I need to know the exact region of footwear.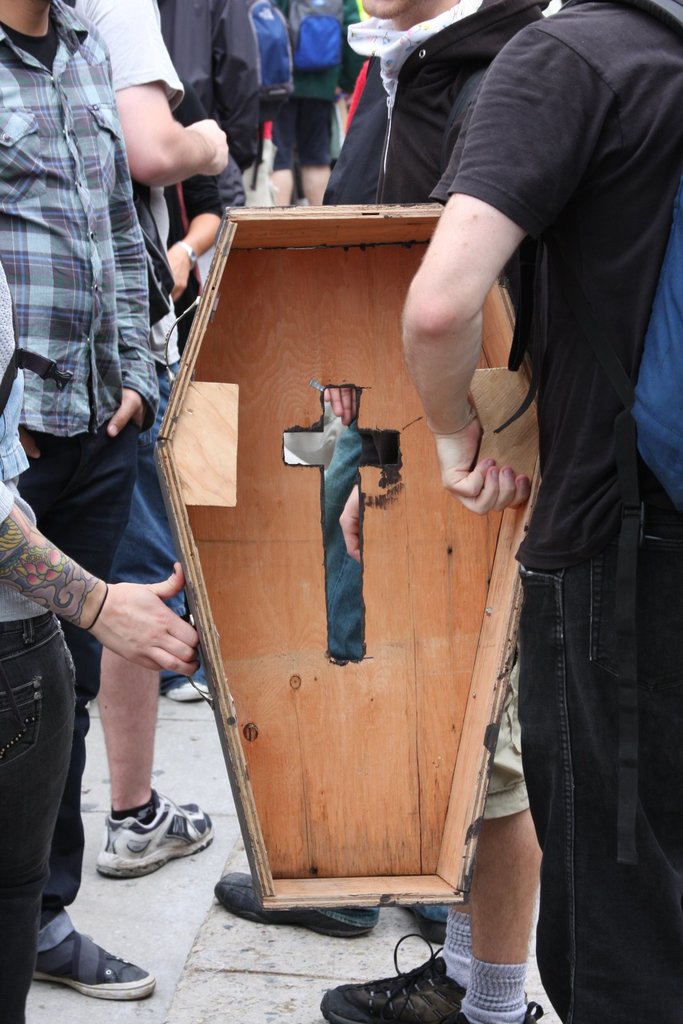
Region: 456 1002 535 1023.
